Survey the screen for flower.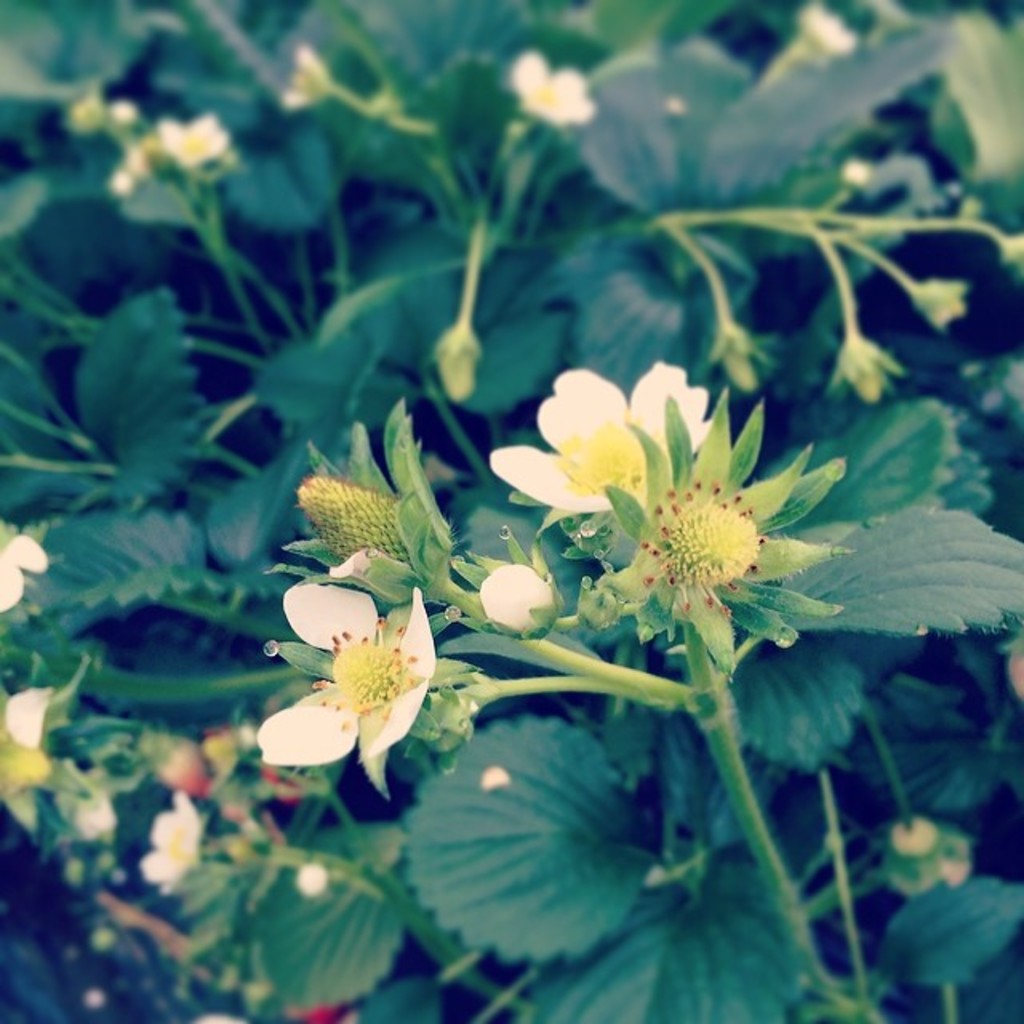
Survey found: crop(3, 680, 53, 757).
